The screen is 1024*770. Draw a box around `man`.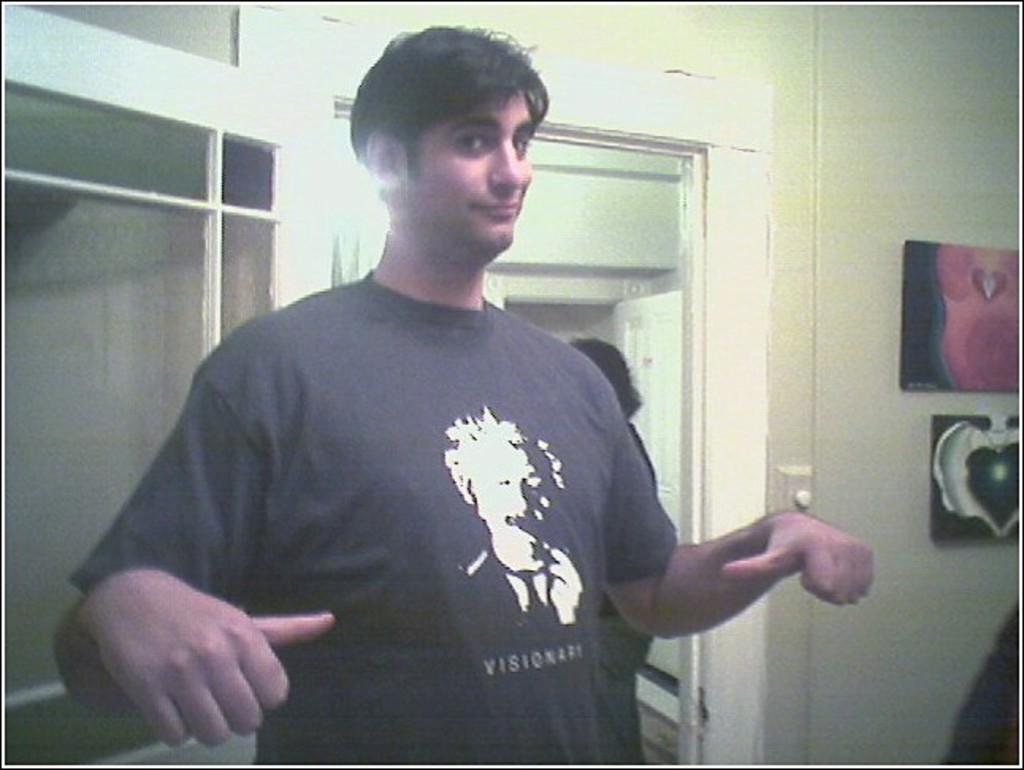
<bbox>57, 21, 877, 768</bbox>.
